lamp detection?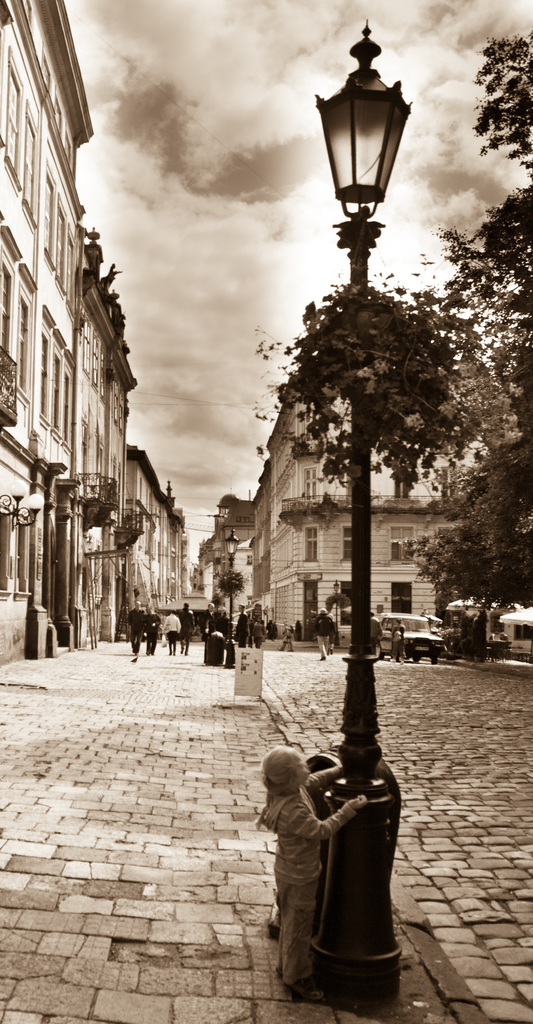
Rect(84, 530, 96, 547)
